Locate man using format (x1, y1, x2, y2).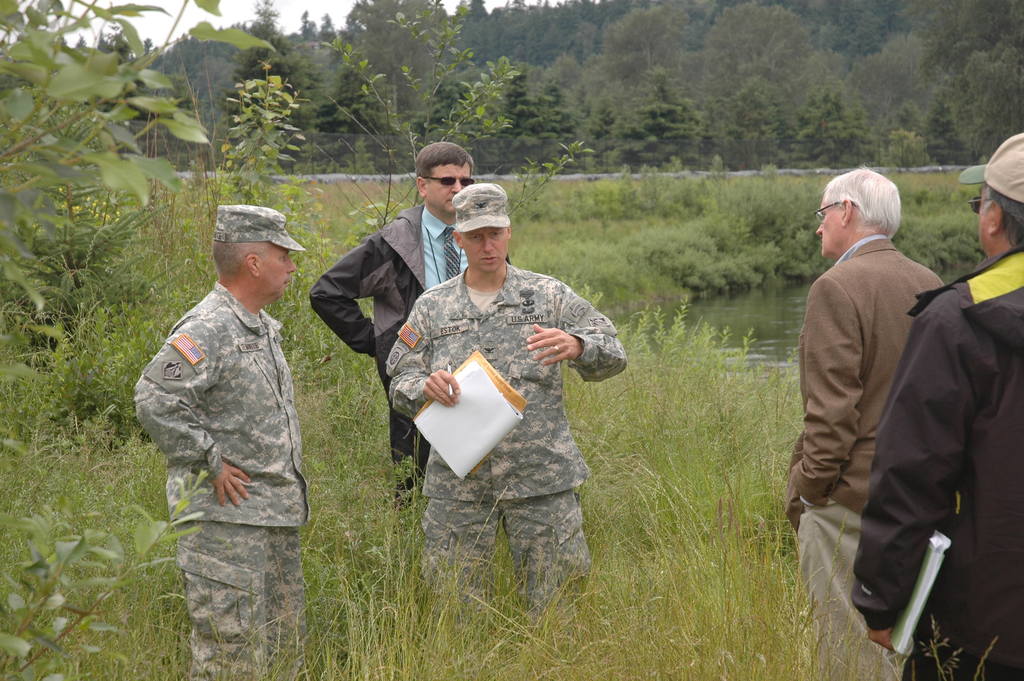
(307, 141, 512, 537).
